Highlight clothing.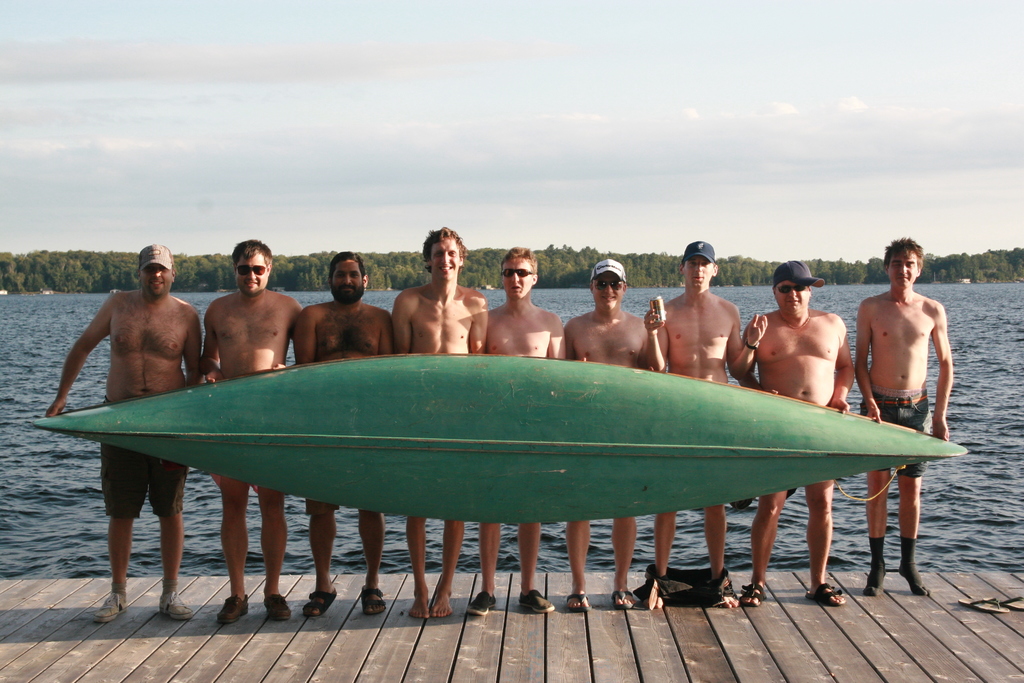
Highlighted region: select_region(304, 493, 341, 514).
